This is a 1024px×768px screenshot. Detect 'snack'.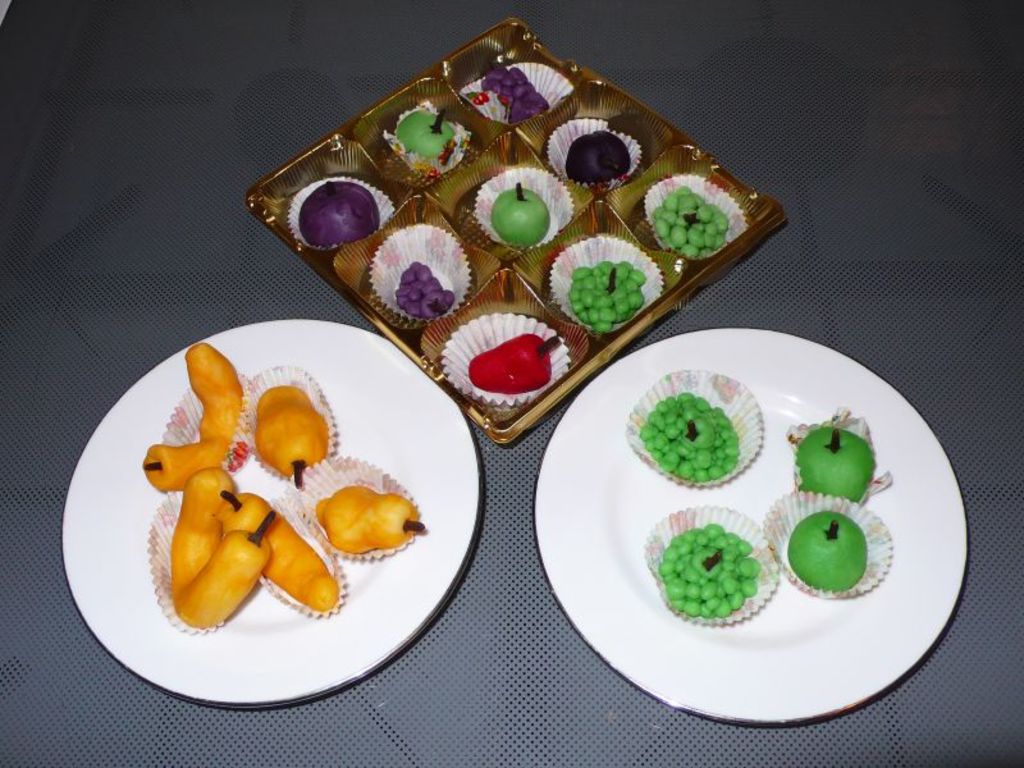
(558, 124, 643, 191).
